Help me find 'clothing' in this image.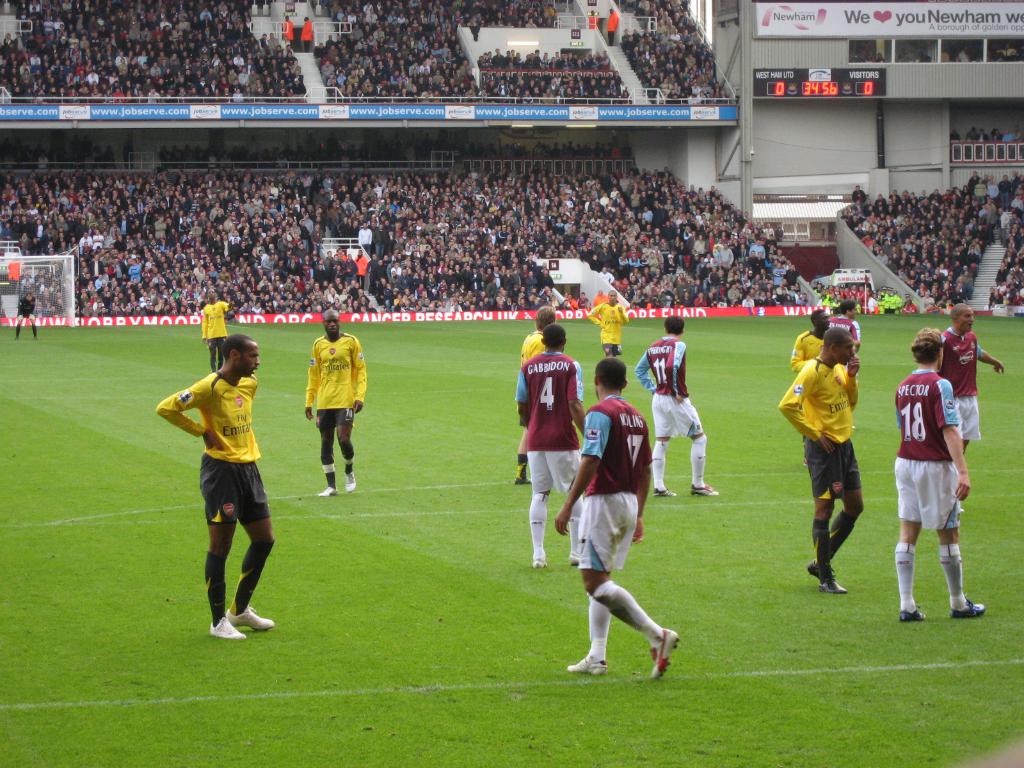
Found it: <region>639, 207, 650, 226</region>.
